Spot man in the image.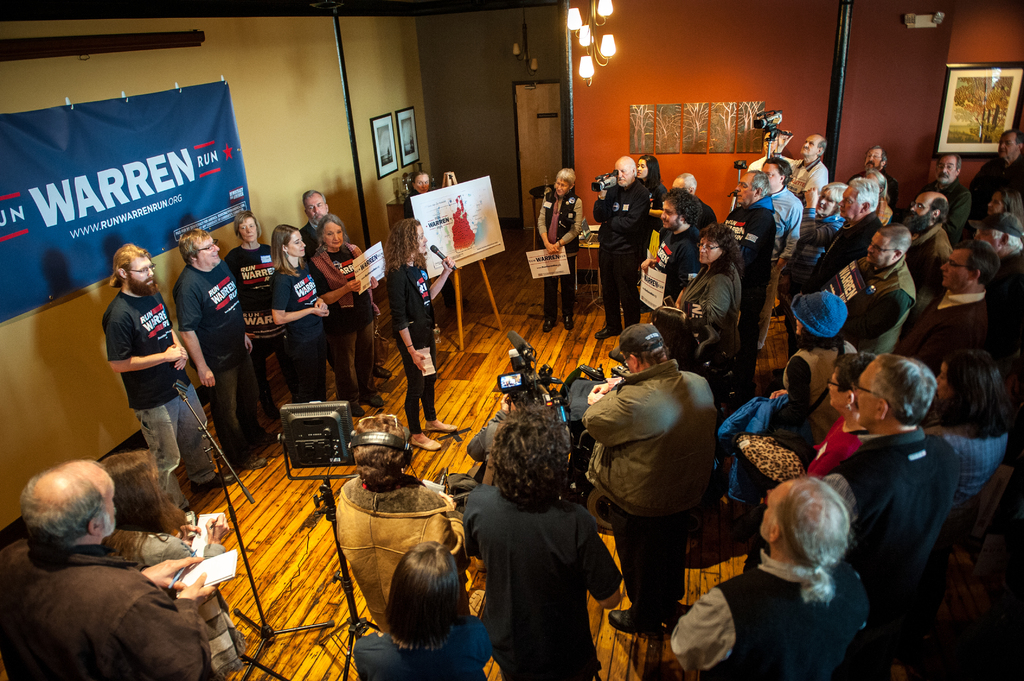
man found at Rect(164, 222, 291, 458).
